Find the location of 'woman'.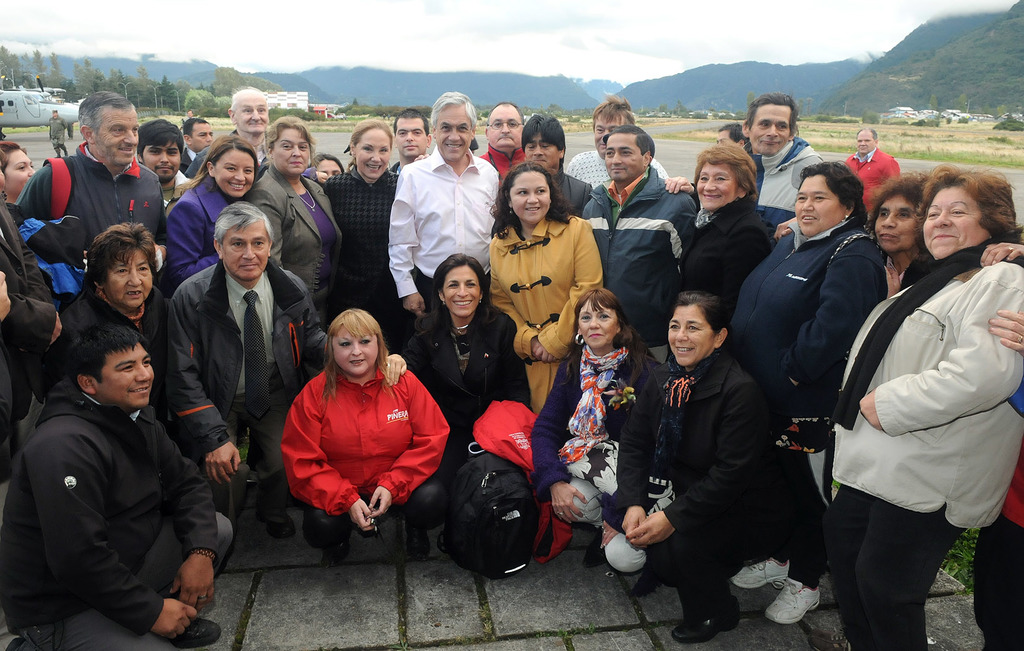
Location: l=616, t=289, r=769, b=646.
